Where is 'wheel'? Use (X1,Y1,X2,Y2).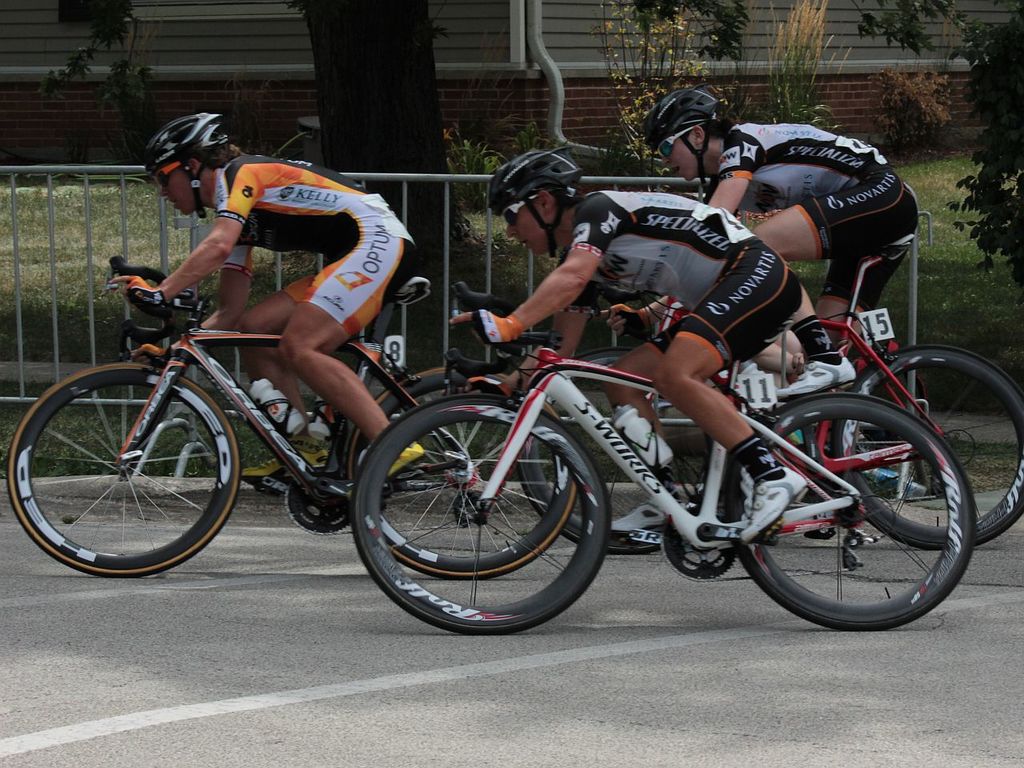
(522,346,707,549).
